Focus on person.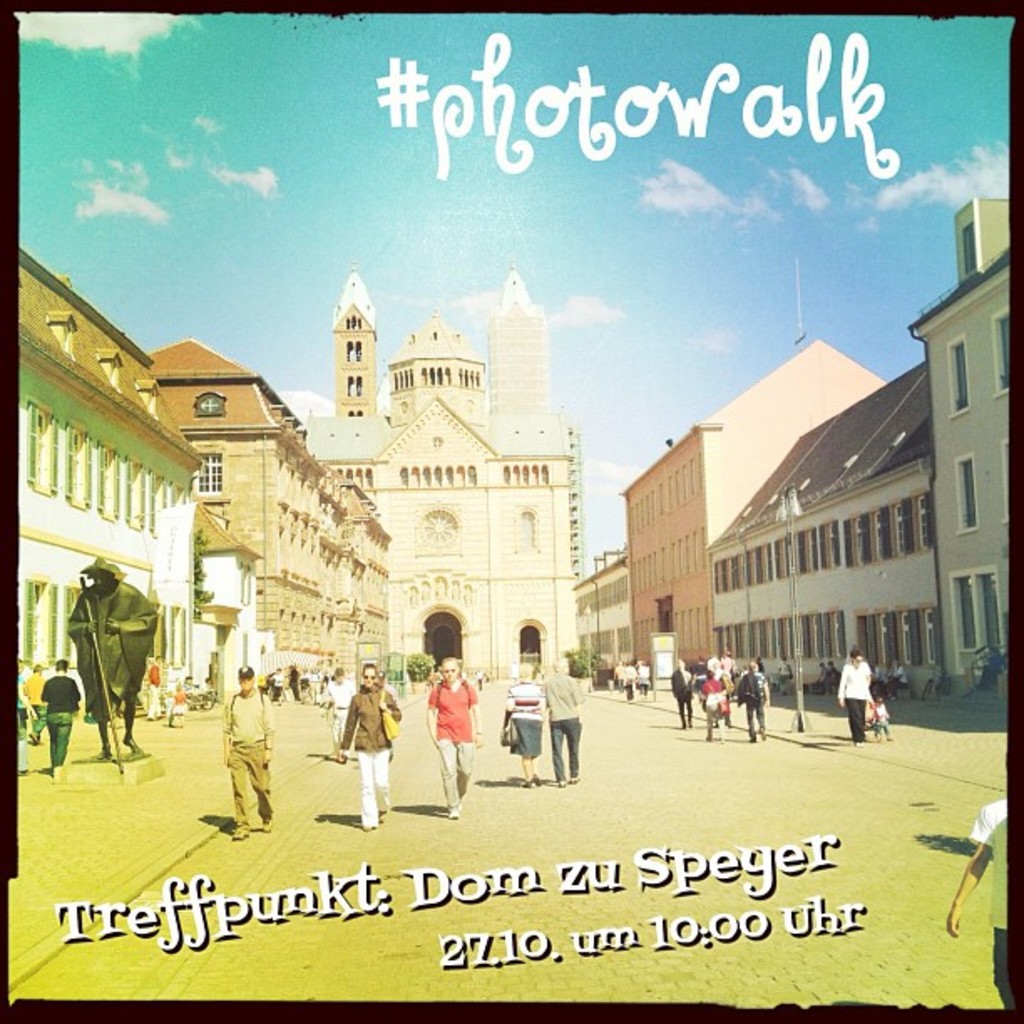
Focused at box(8, 704, 32, 775).
